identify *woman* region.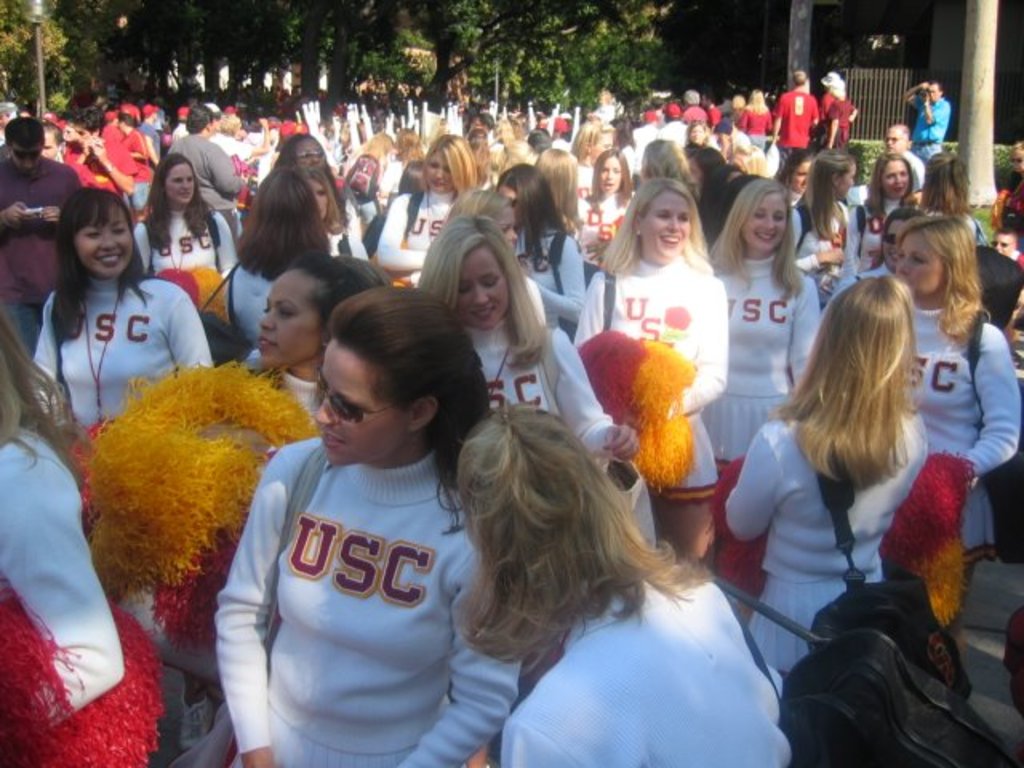
Region: x1=557 y1=170 x2=760 y2=602.
